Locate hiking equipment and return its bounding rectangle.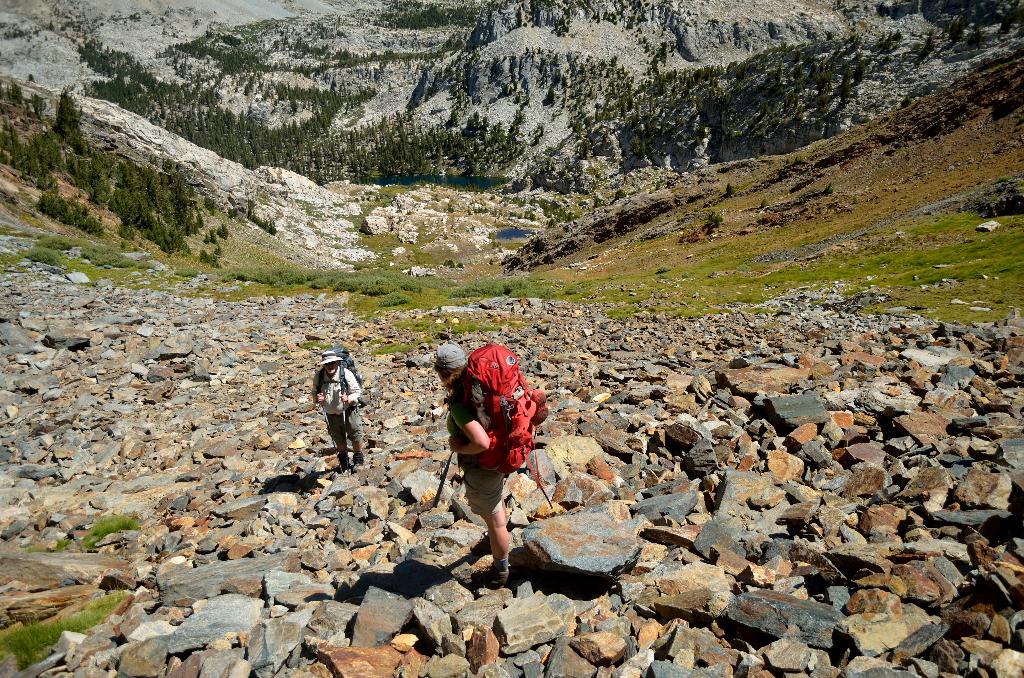
crop(320, 404, 349, 475).
